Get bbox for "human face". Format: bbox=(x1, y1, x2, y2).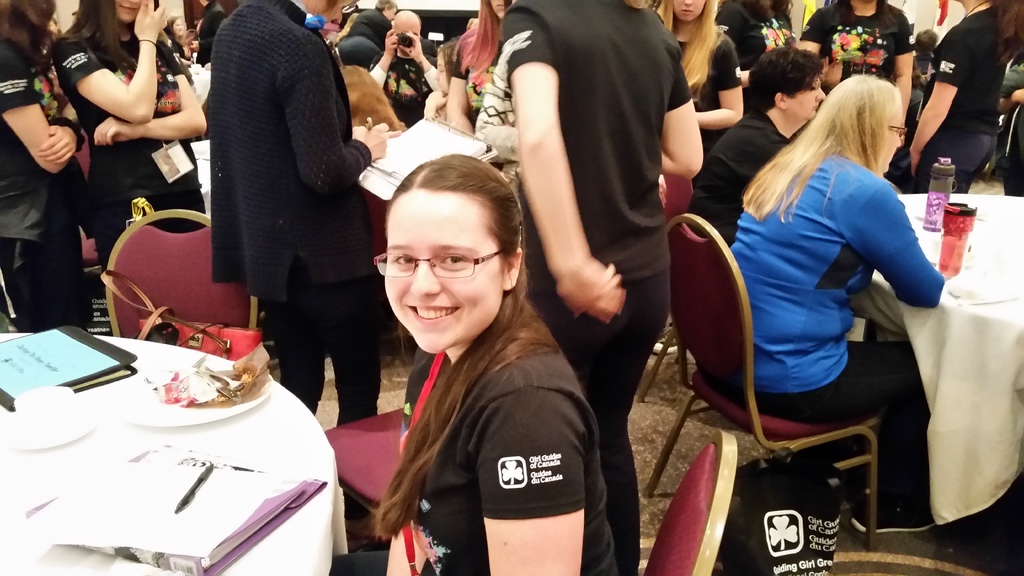
bbox=(675, 0, 705, 20).
